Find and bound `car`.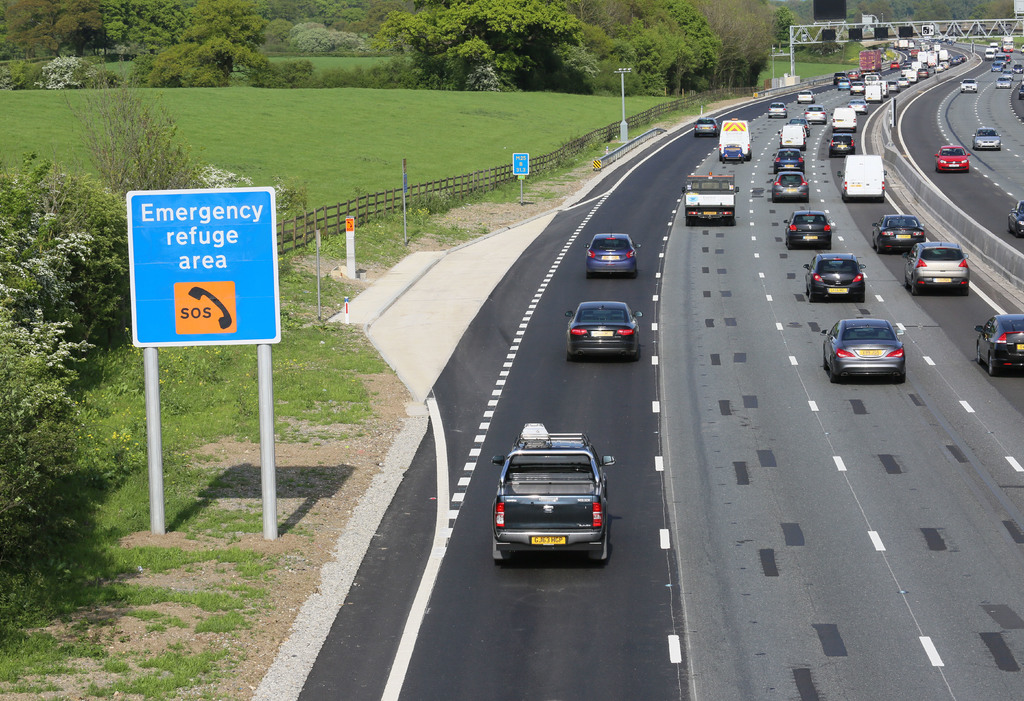
Bound: BBox(1002, 69, 1014, 79).
